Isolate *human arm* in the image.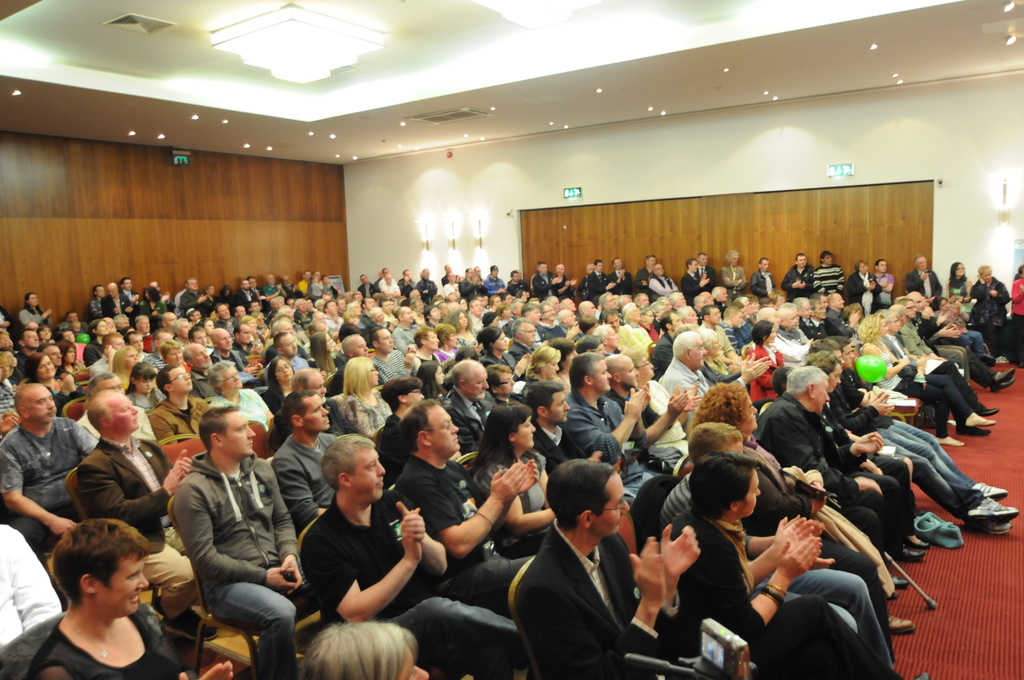
Isolated region: 619 387 665 452.
